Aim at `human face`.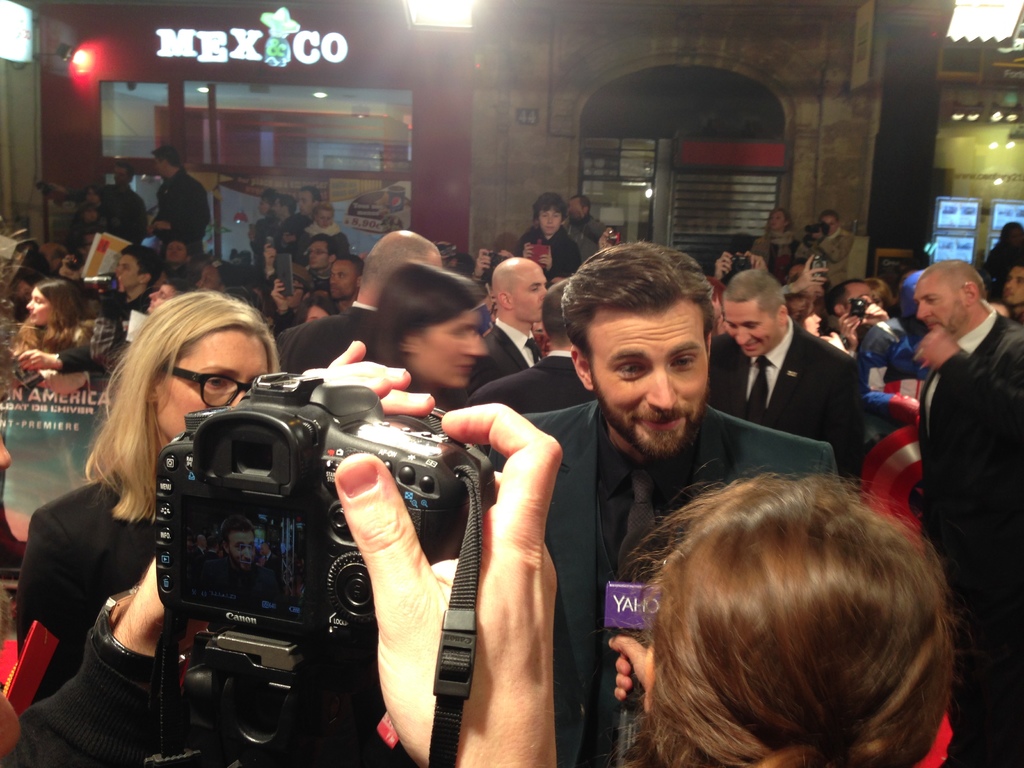
Aimed at (left=330, top=258, right=355, bottom=299).
